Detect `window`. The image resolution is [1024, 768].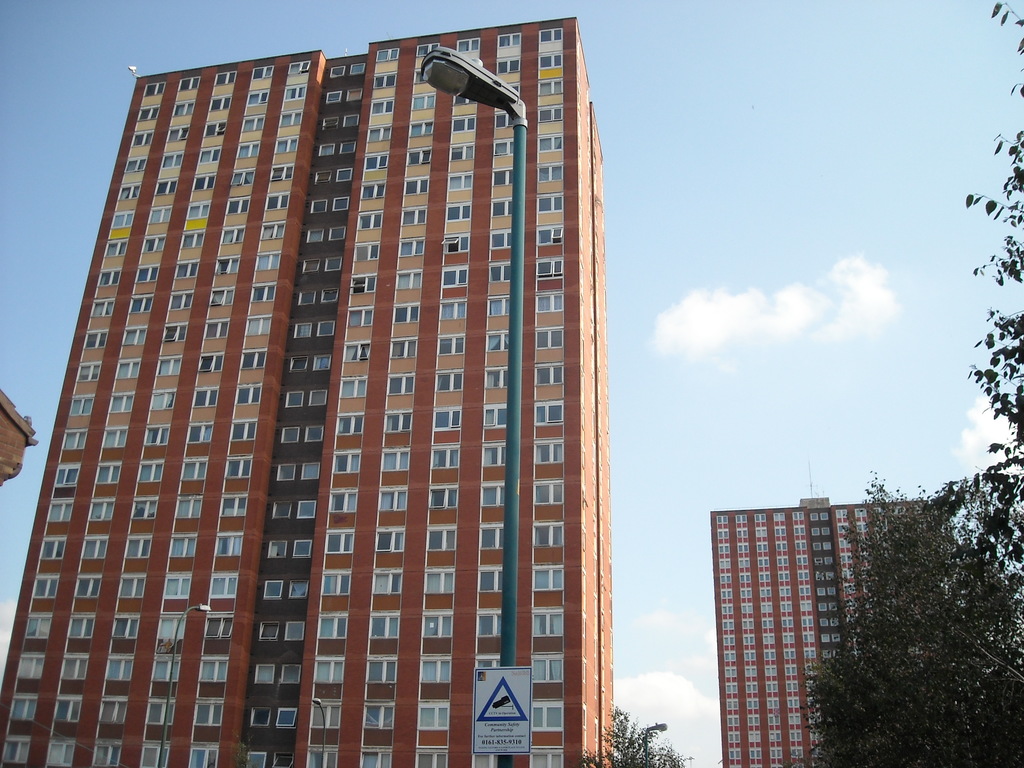
pyautogui.locateOnScreen(217, 256, 238, 278).
